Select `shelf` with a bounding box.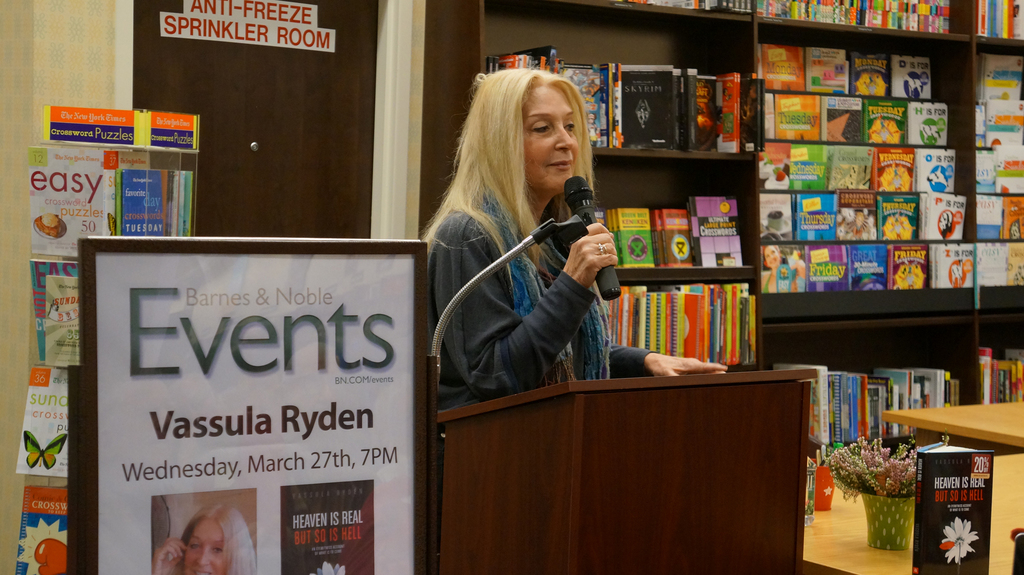
(left=475, top=0, right=757, bottom=173).
